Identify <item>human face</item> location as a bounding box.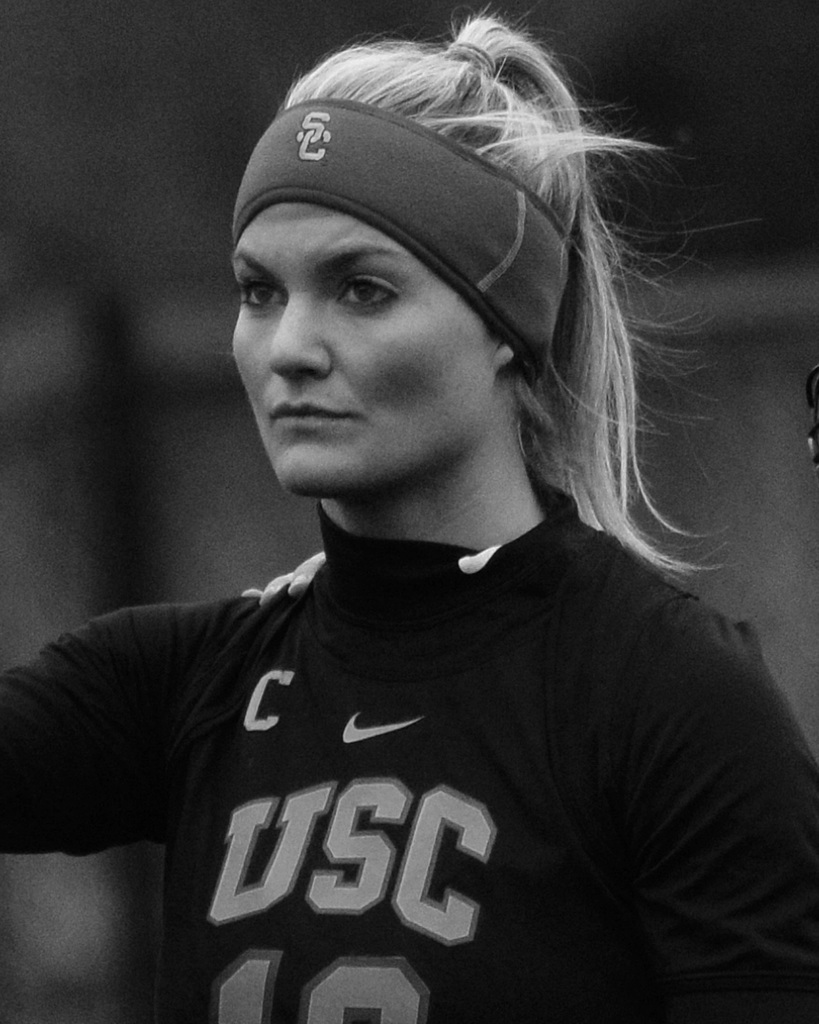
230:196:504:502.
